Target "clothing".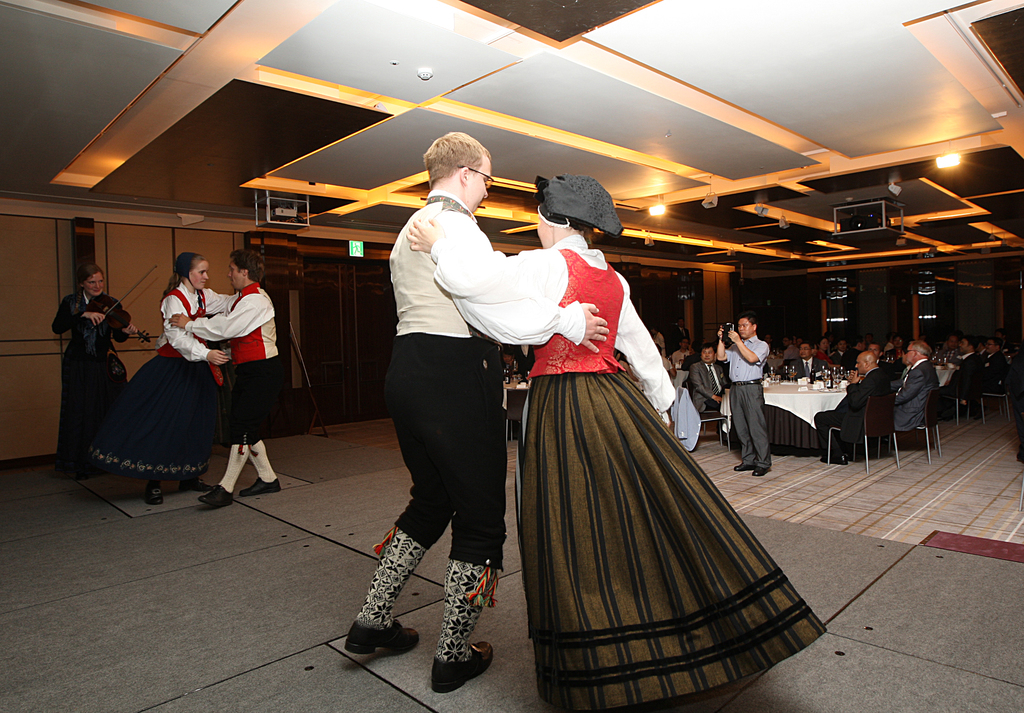
Target region: detection(948, 354, 980, 407).
